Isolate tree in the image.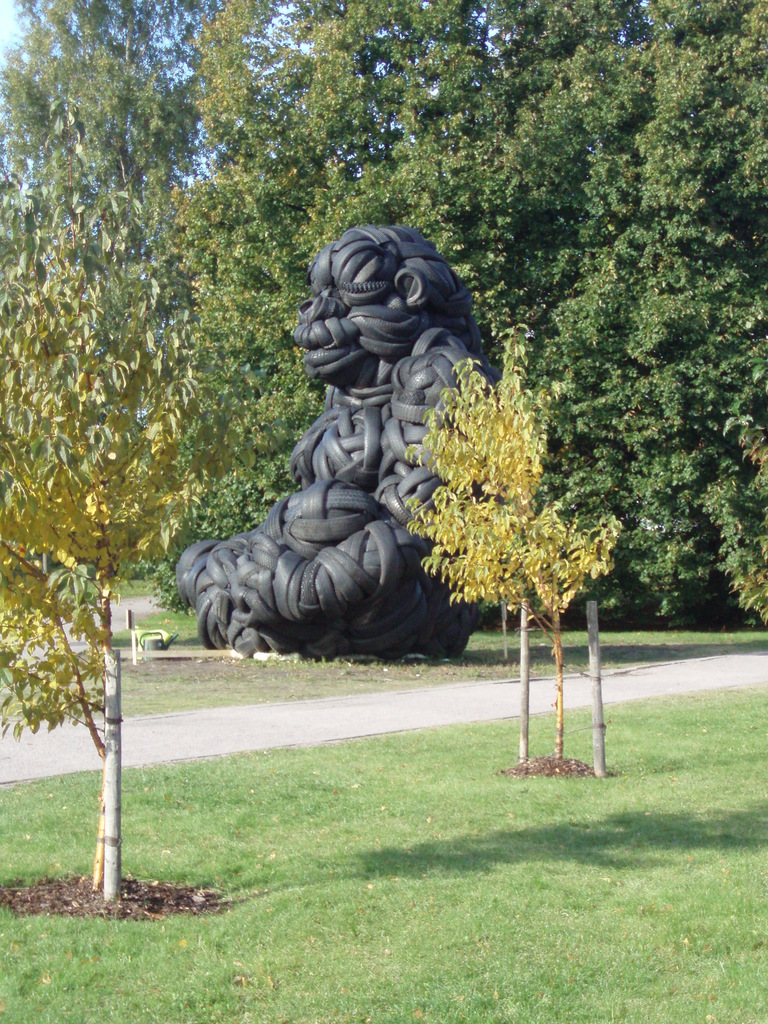
Isolated region: [0,90,213,903].
